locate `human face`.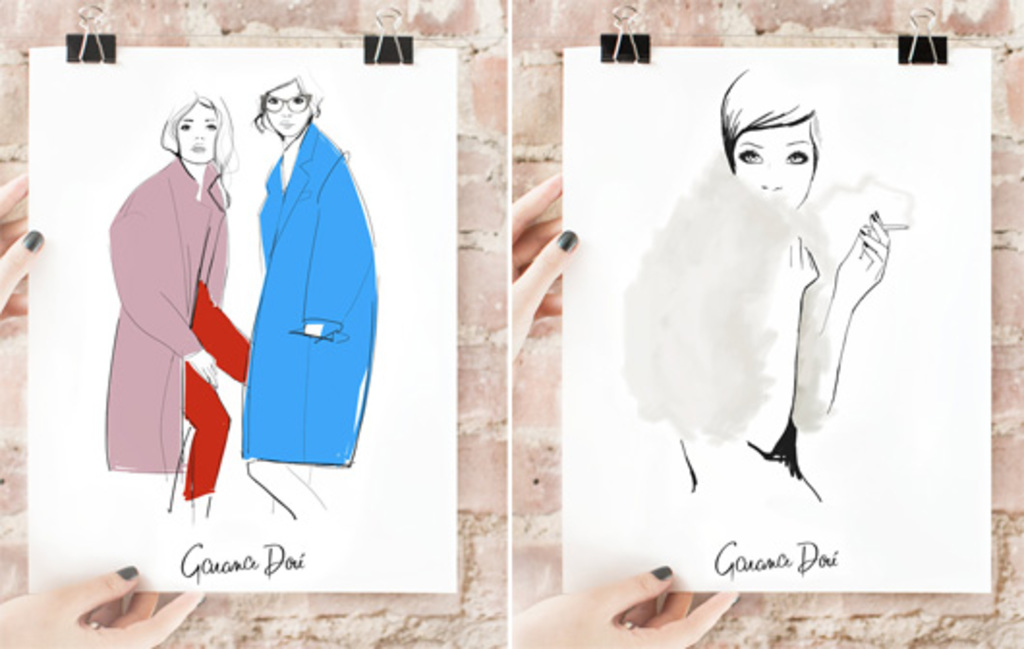
Bounding box: left=178, top=104, right=216, bottom=160.
